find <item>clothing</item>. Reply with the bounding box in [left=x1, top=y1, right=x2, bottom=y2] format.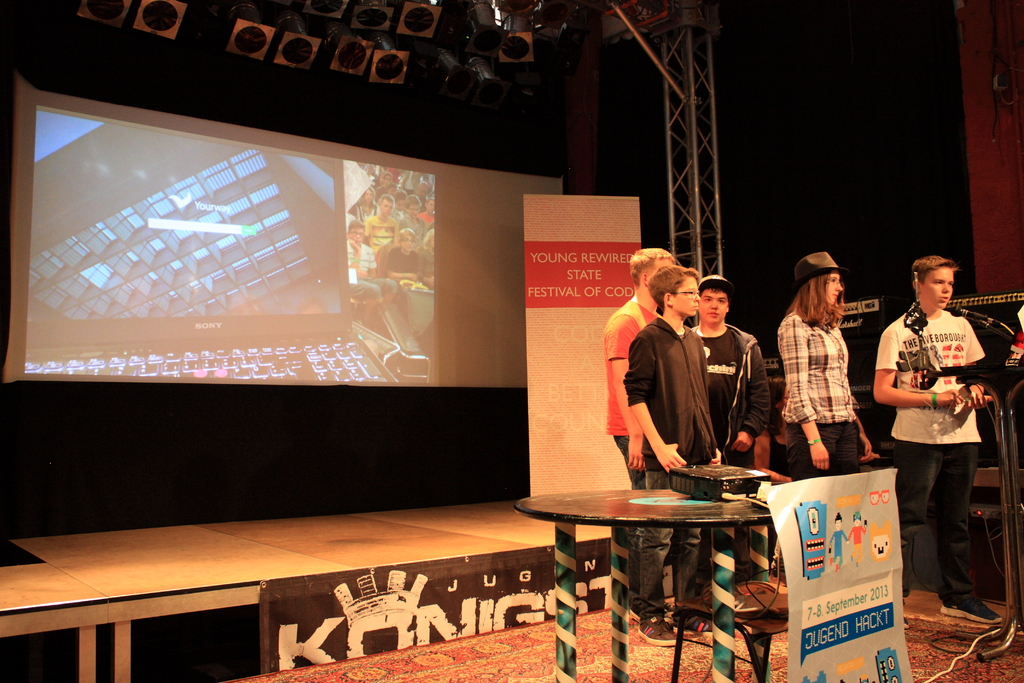
[left=694, top=319, right=759, bottom=479].
